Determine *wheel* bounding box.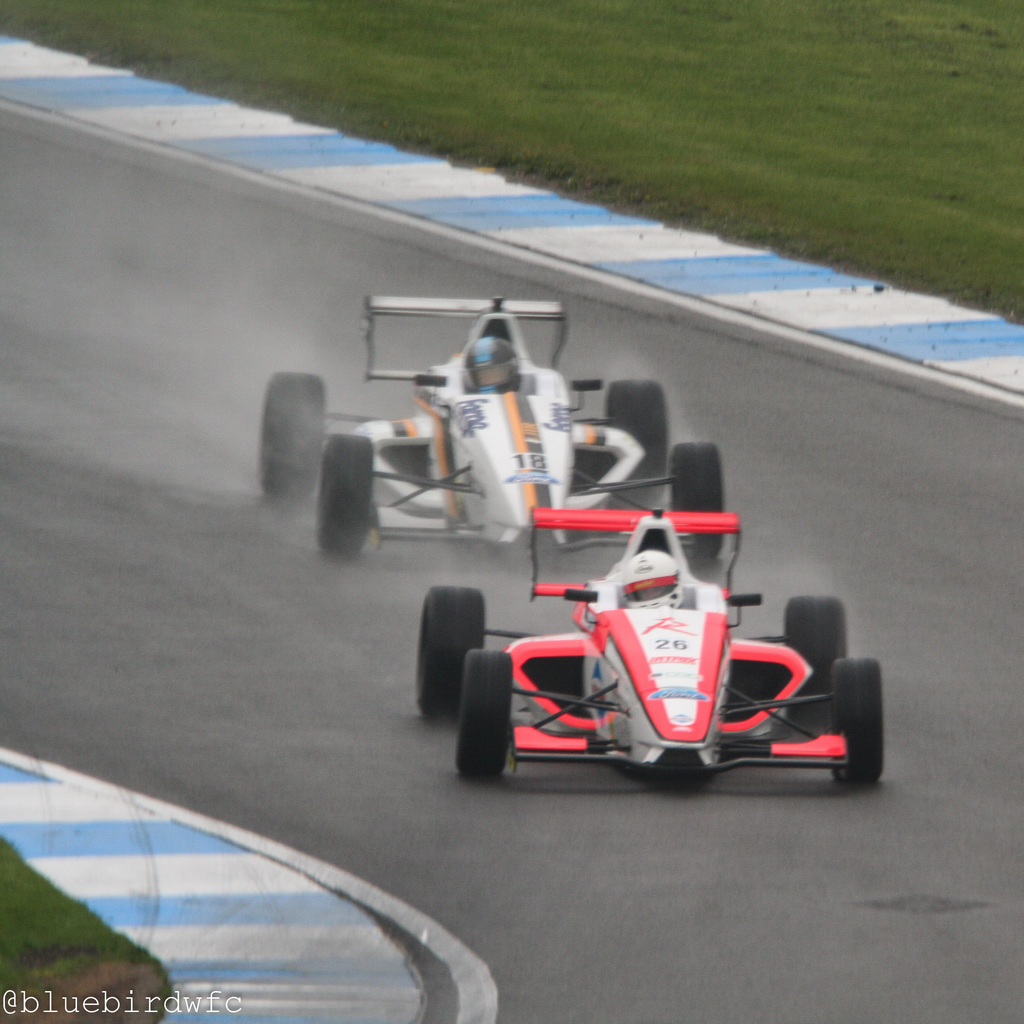
Determined: 306:425:389:569.
